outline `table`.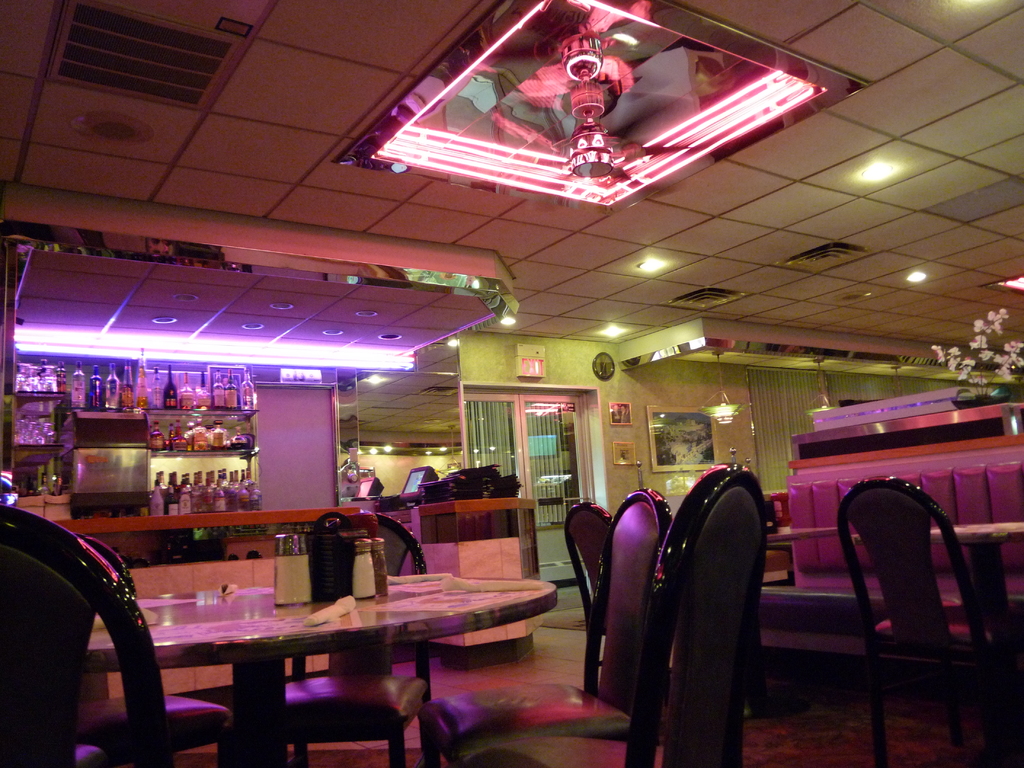
Outline: <region>768, 524, 847, 555</region>.
